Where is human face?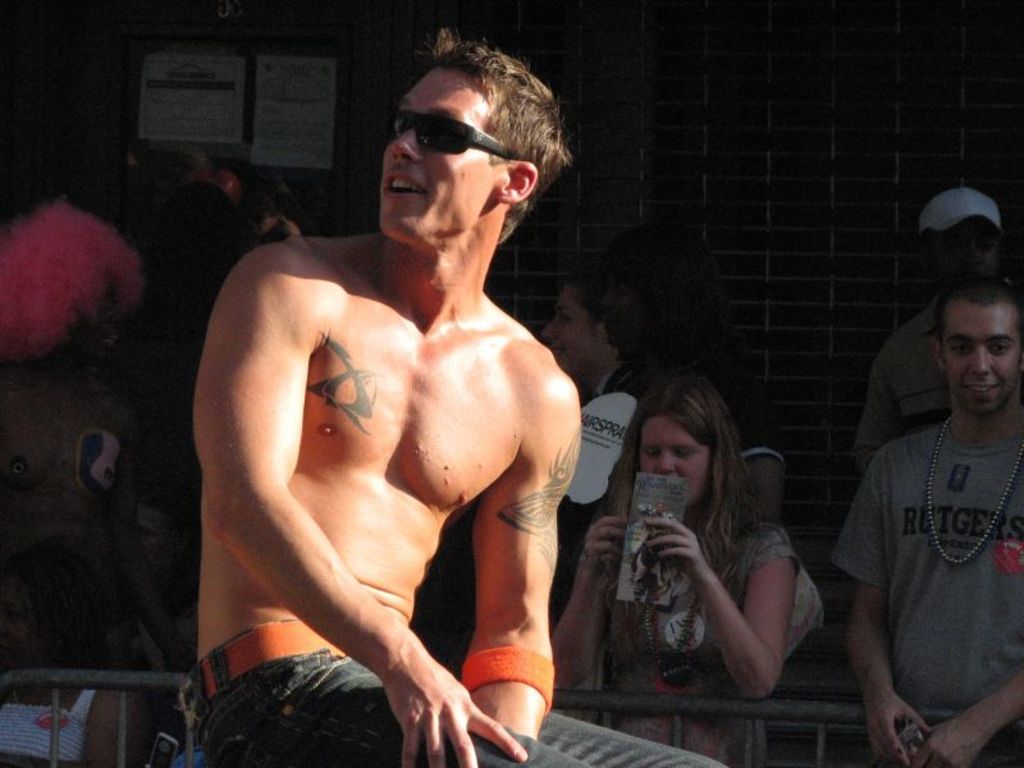
<box>378,61,498,237</box>.
